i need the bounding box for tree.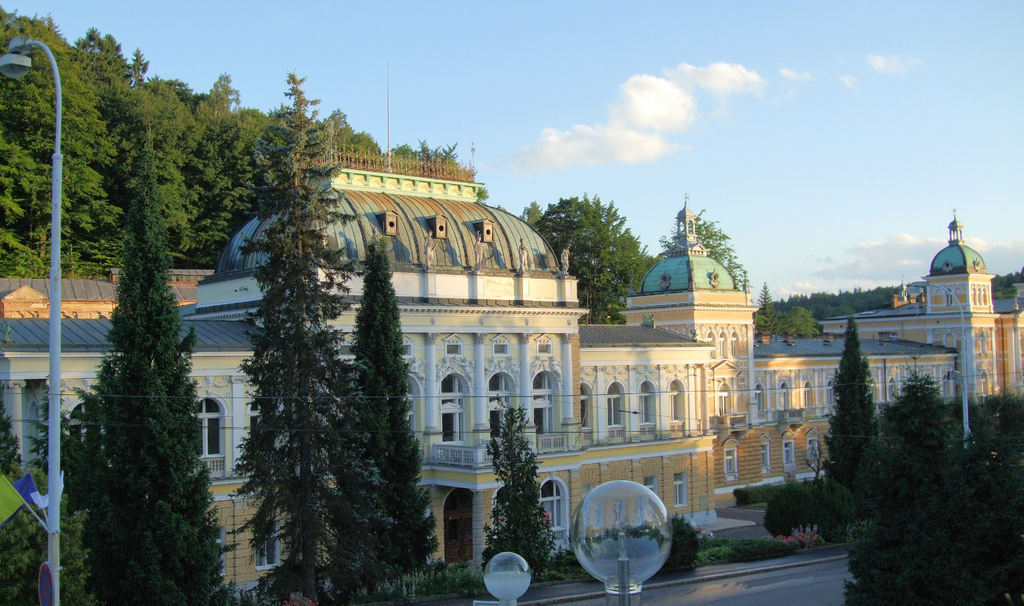
Here it is: (236,65,372,605).
